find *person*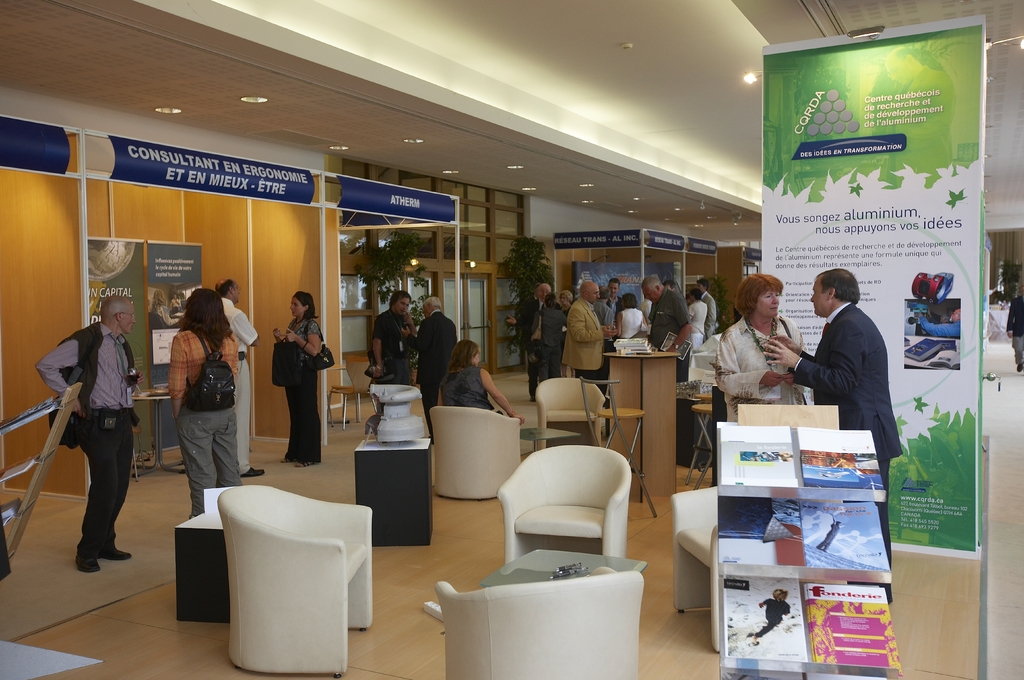
crop(504, 283, 554, 405)
